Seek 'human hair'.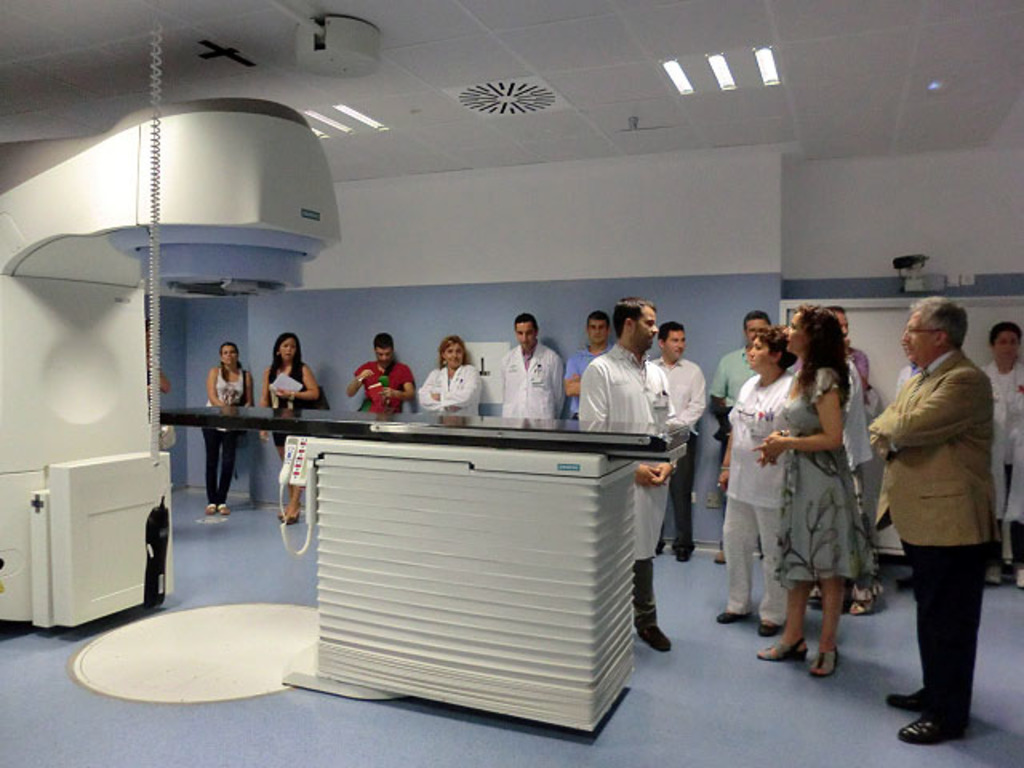
locate(275, 333, 304, 379).
